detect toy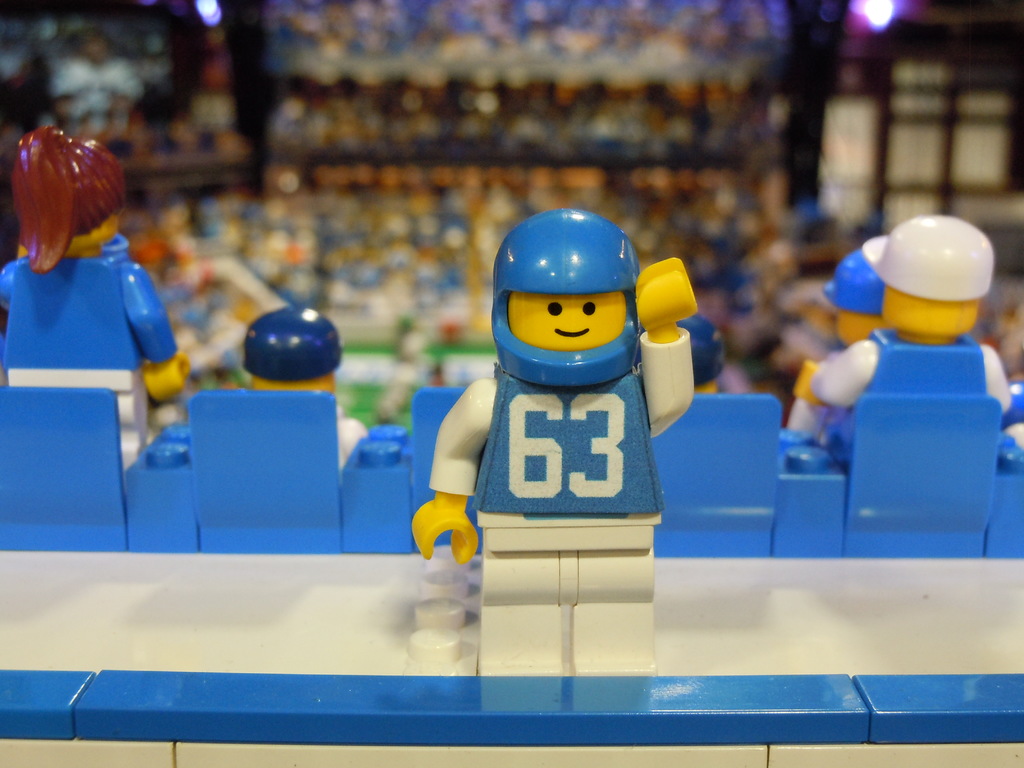
pyautogui.locateOnScreen(782, 253, 900, 435)
